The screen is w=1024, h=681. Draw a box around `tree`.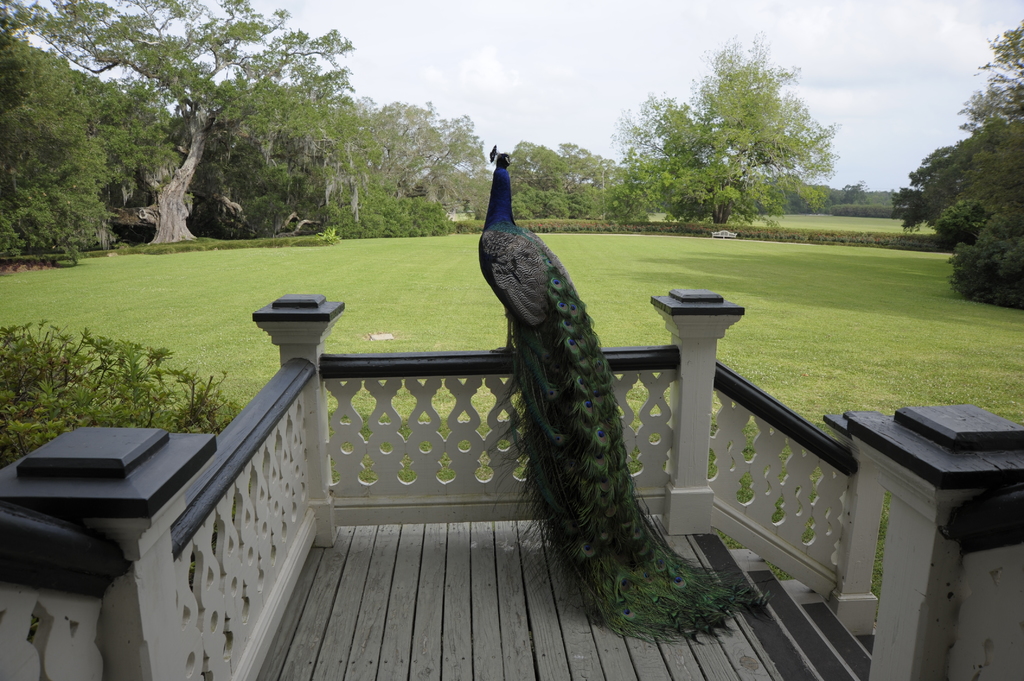
(x1=0, y1=27, x2=182, y2=264).
